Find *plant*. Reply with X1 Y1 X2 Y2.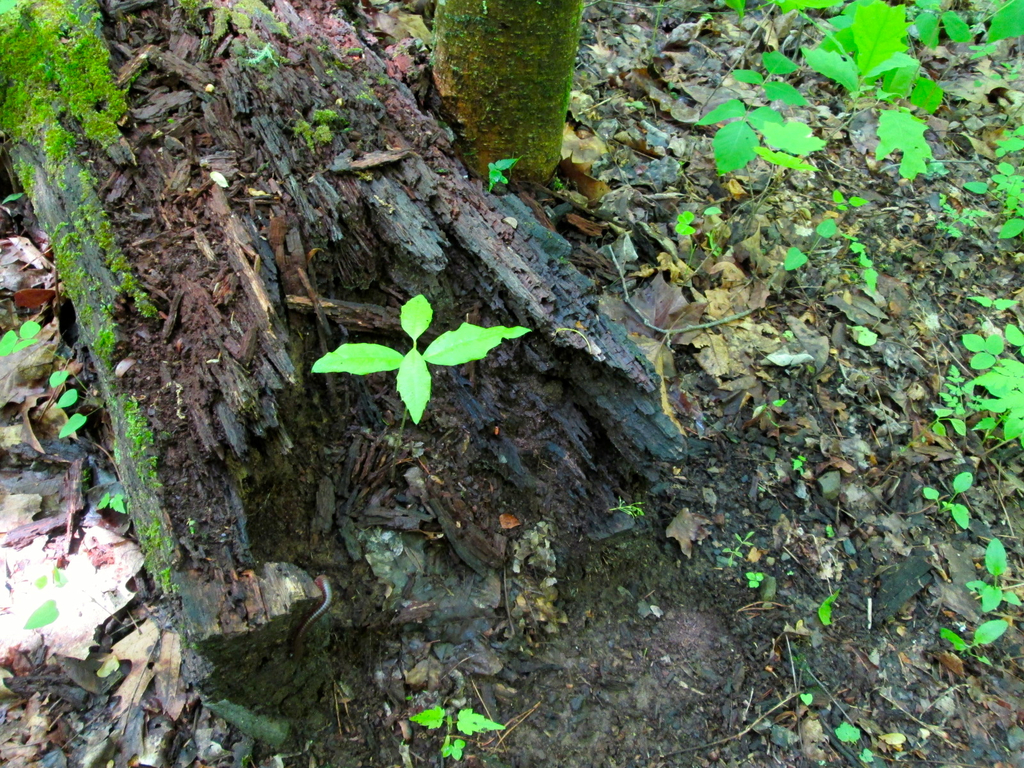
787 457 813 476.
